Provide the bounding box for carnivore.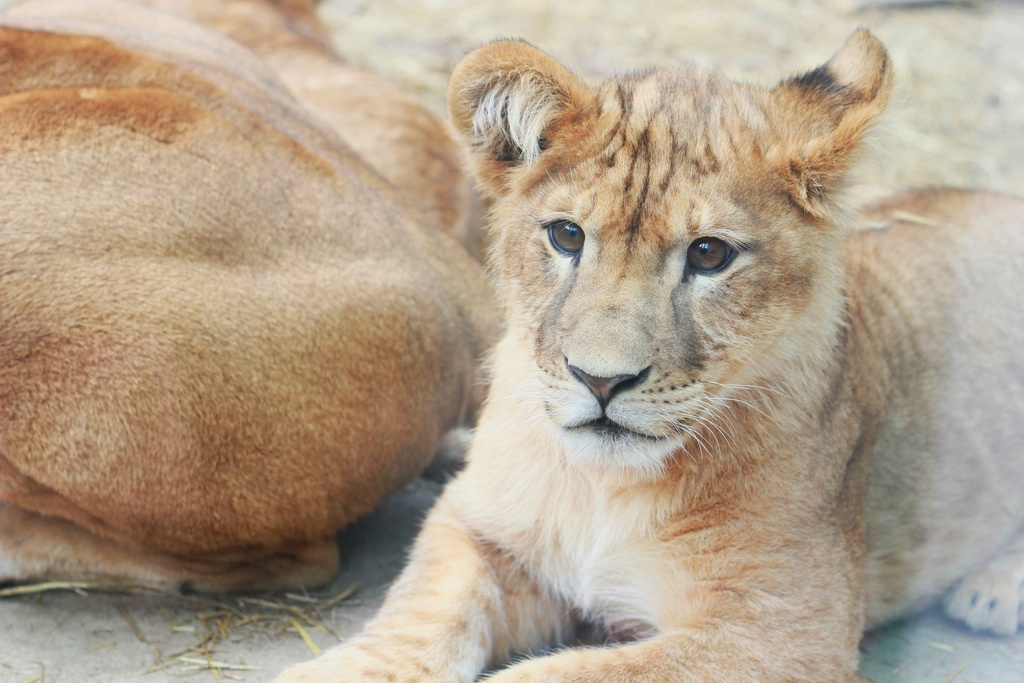
bbox=(332, 27, 1020, 682).
